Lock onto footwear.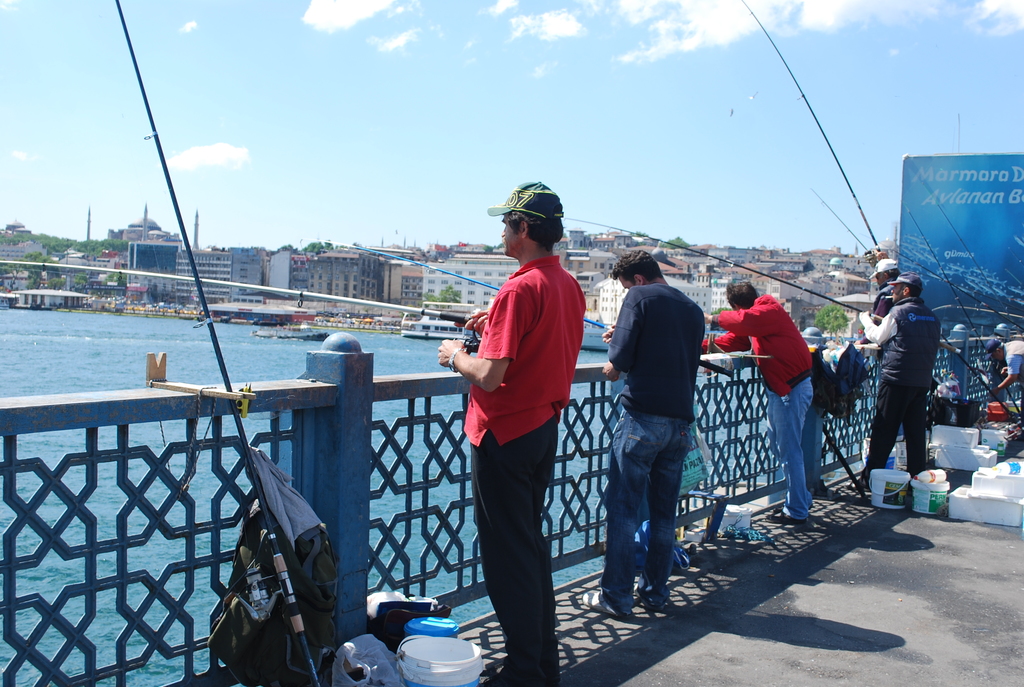
Locked: pyautogui.locateOnScreen(767, 511, 803, 523).
